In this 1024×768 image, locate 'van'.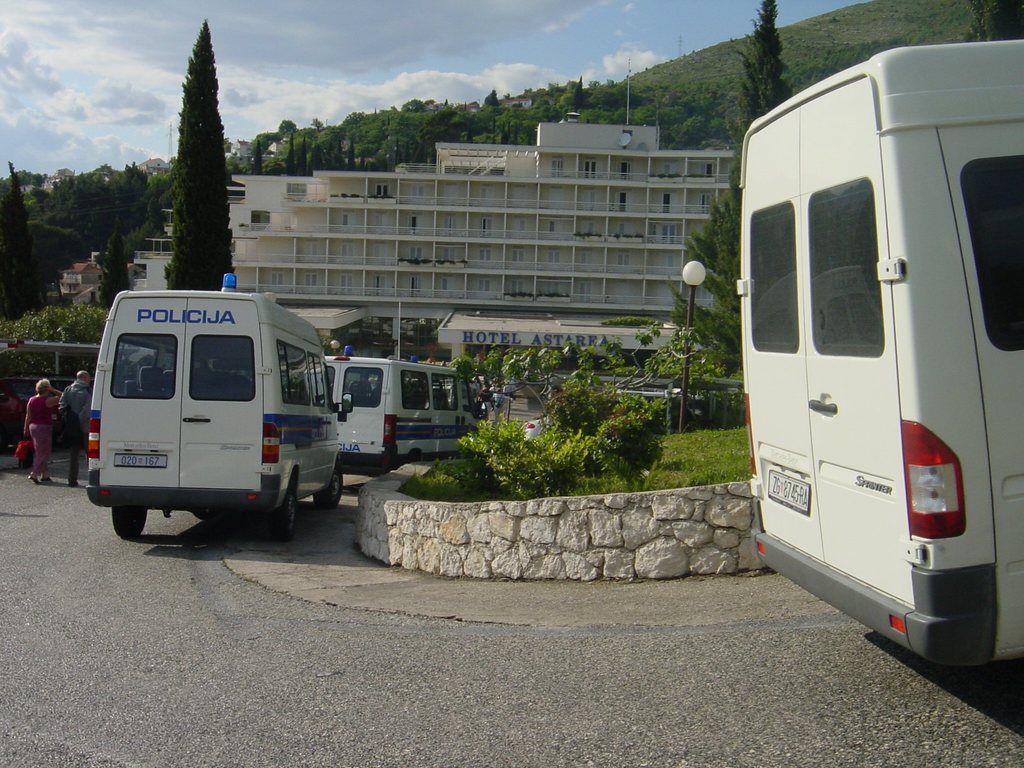
Bounding box: (733, 38, 1023, 669).
